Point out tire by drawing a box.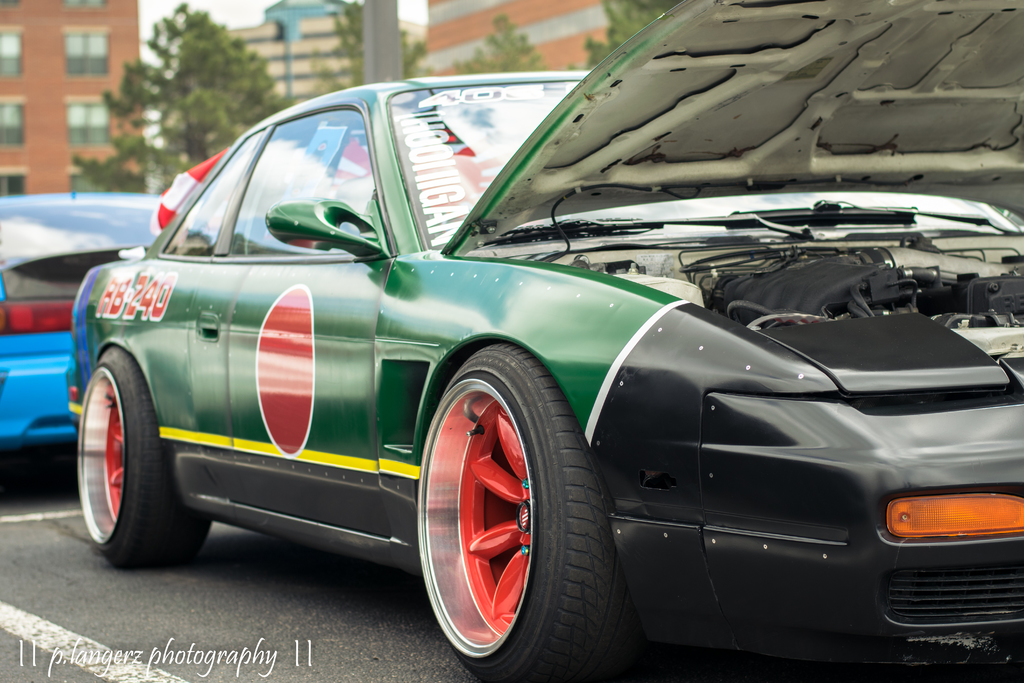
(414,344,618,682).
